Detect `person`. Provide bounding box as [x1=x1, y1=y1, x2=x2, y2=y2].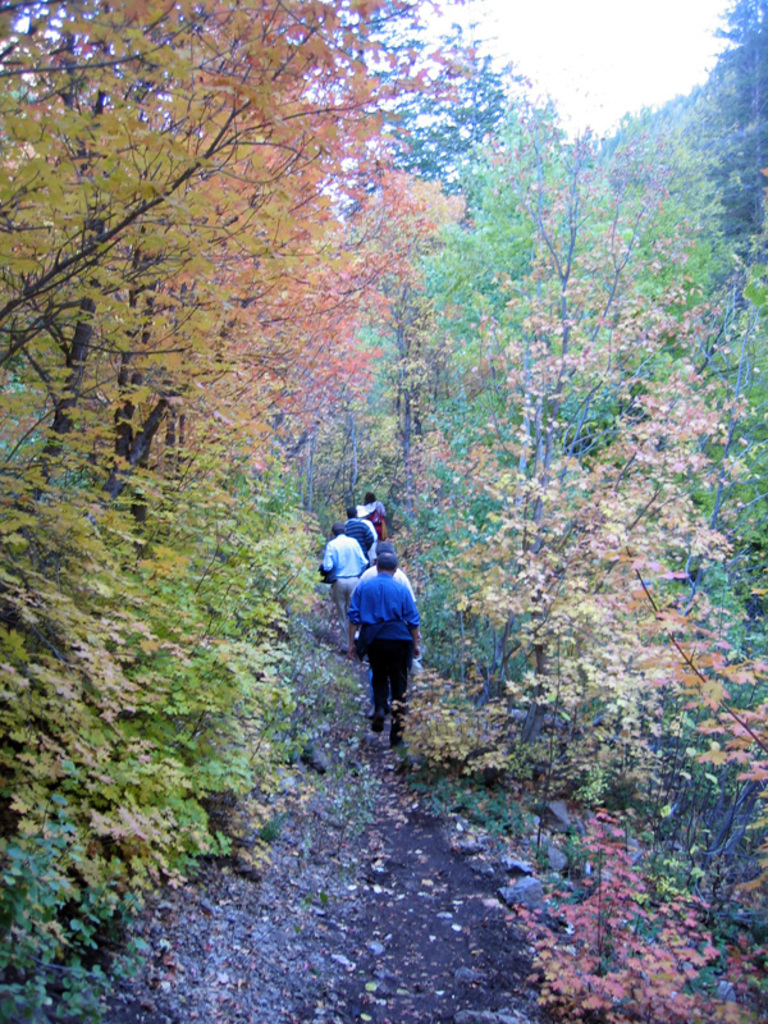
[x1=338, y1=504, x2=381, y2=556].
